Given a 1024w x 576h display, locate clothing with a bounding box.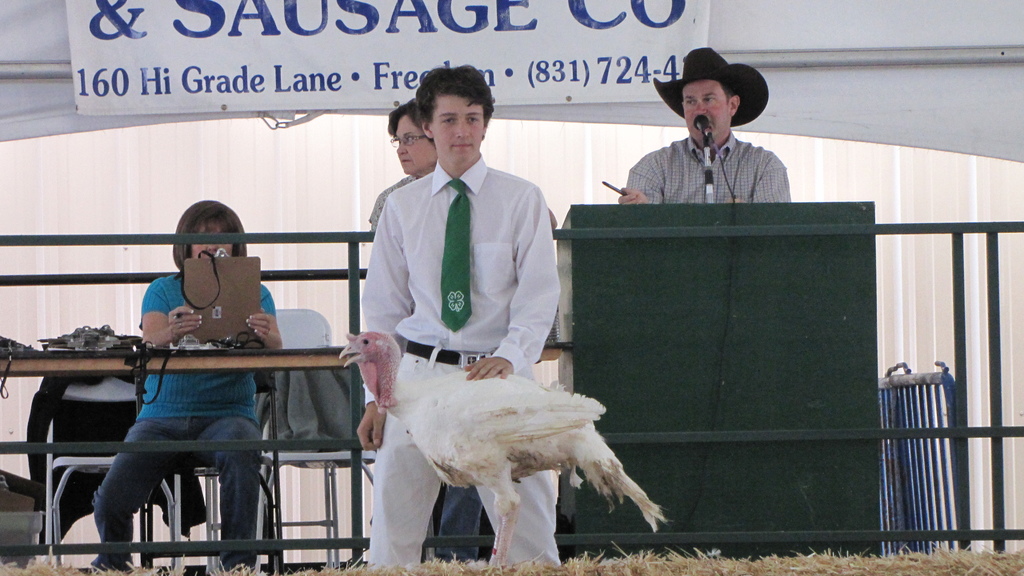
Located: (x1=90, y1=273, x2=276, y2=572).
